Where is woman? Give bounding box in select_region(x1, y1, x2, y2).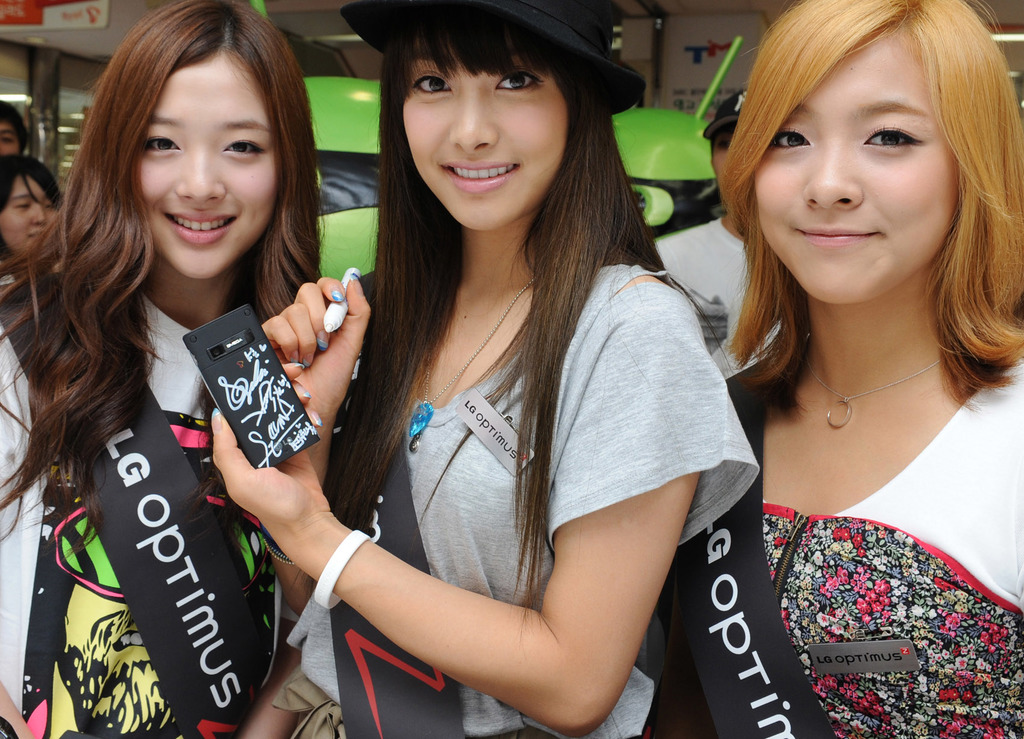
select_region(659, 1, 1023, 738).
